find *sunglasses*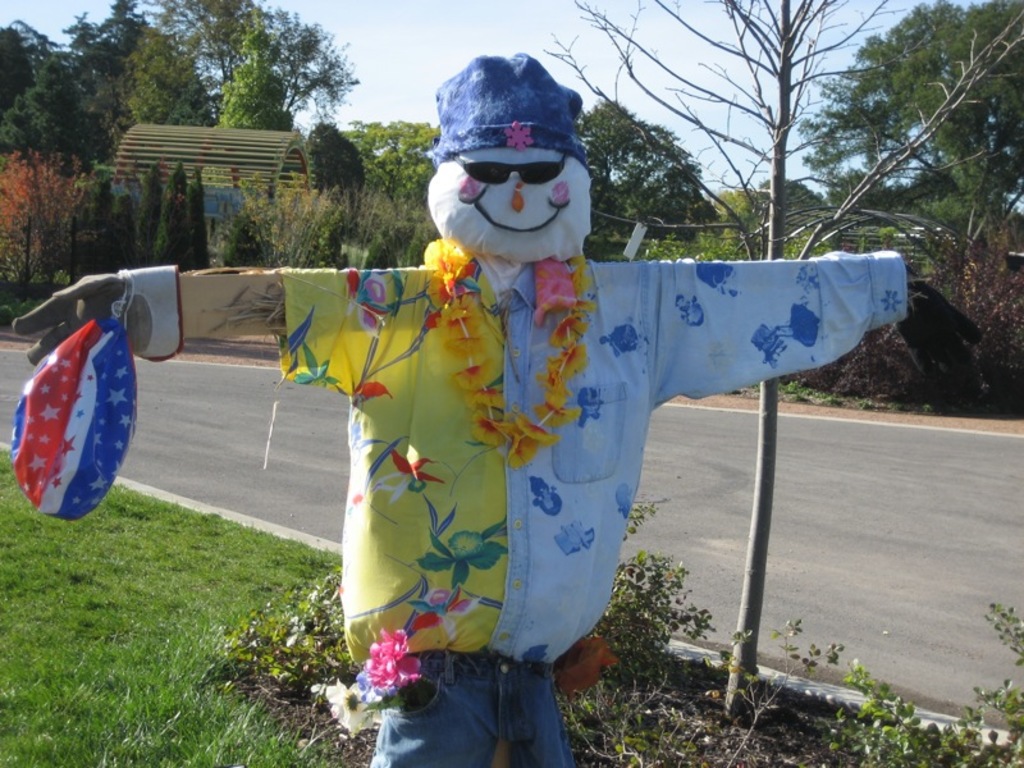
449,152,567,183
